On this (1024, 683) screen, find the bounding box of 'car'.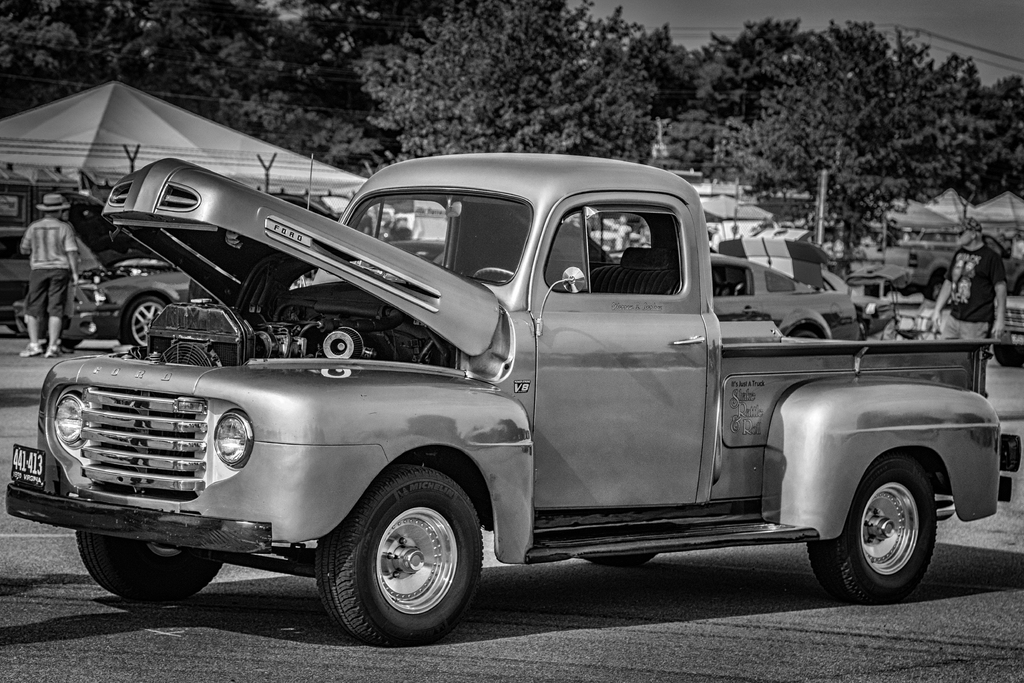
Bounding box: 24/153/952/640.
